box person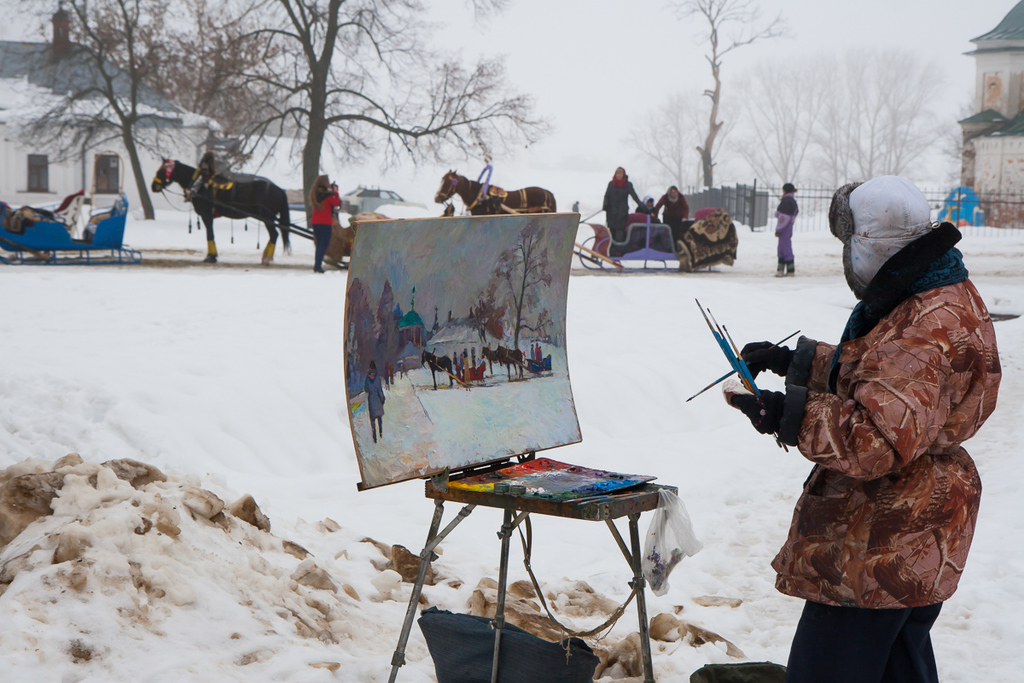
763/178/989/682
